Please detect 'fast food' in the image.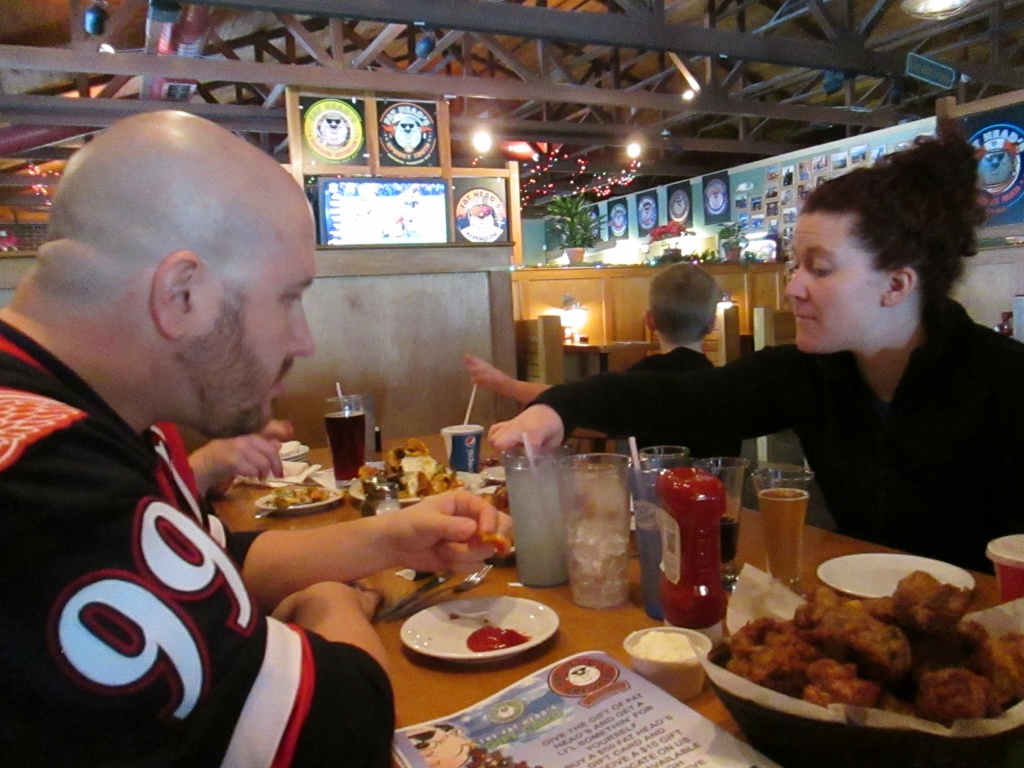
l=271, t=483, r=324, b=514.
